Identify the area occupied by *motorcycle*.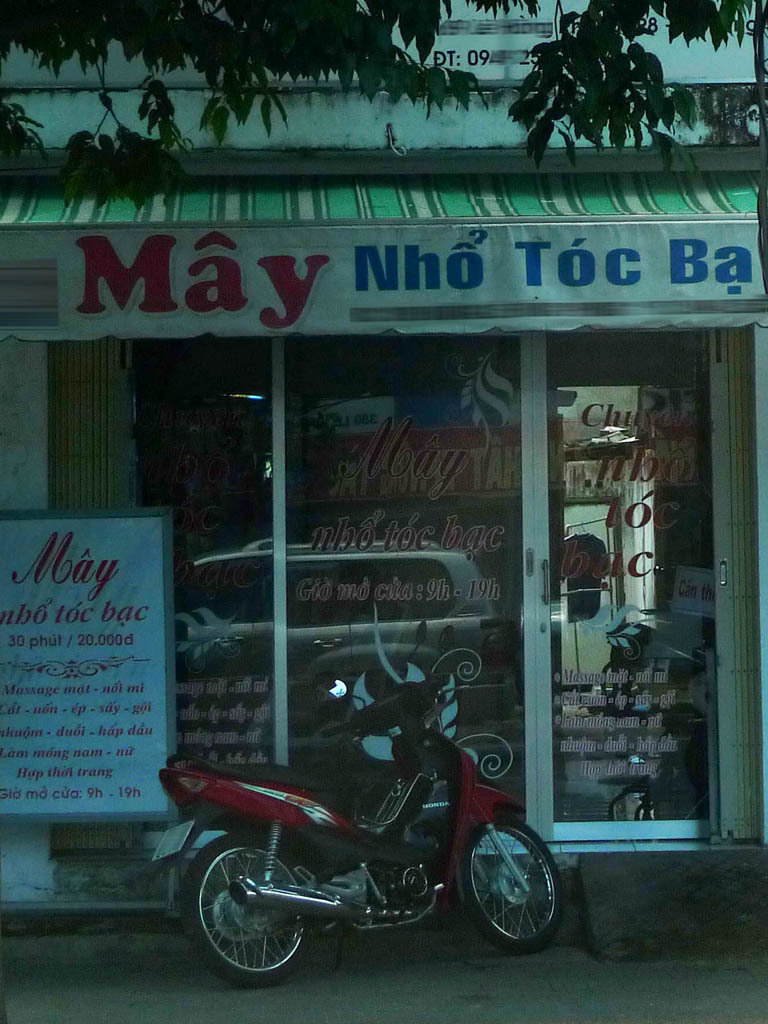
Area: <box>156,666,571,983</box>.
